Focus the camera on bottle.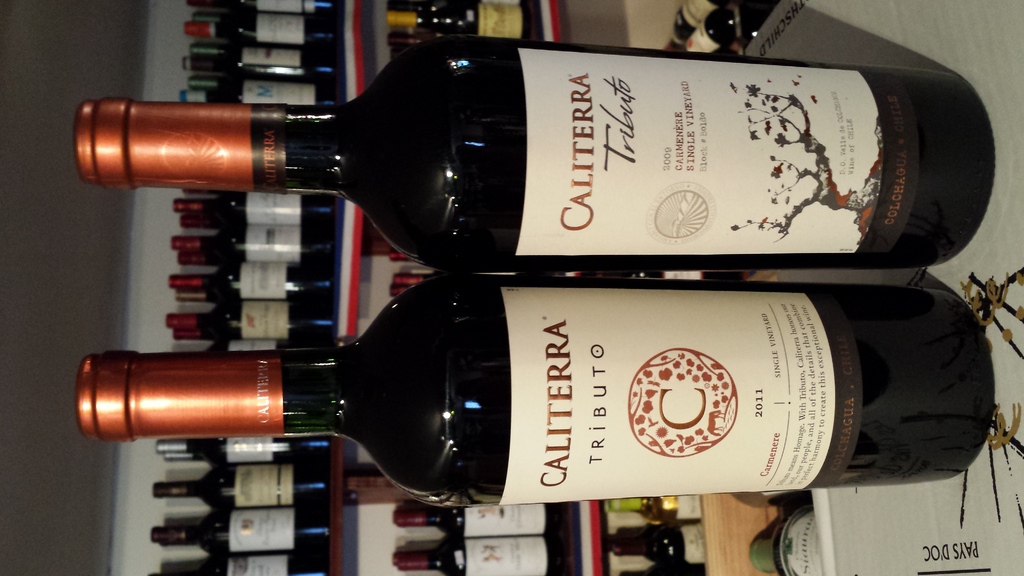
Focus region: region(607, 525, 708, 568).
